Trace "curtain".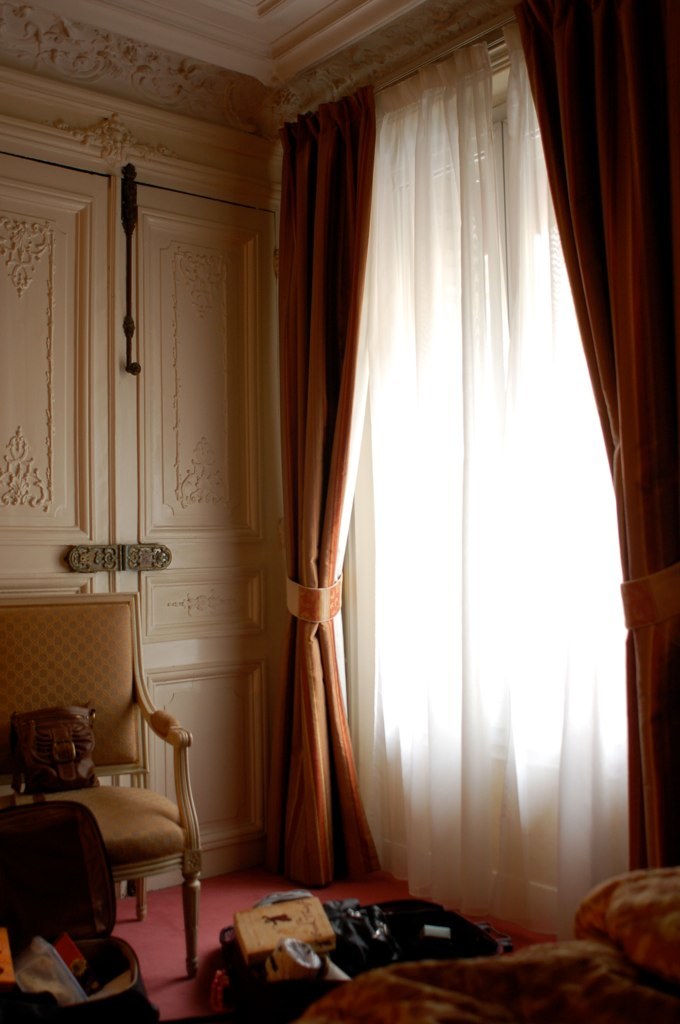
Traced to region(513, 0, 679, 877).
